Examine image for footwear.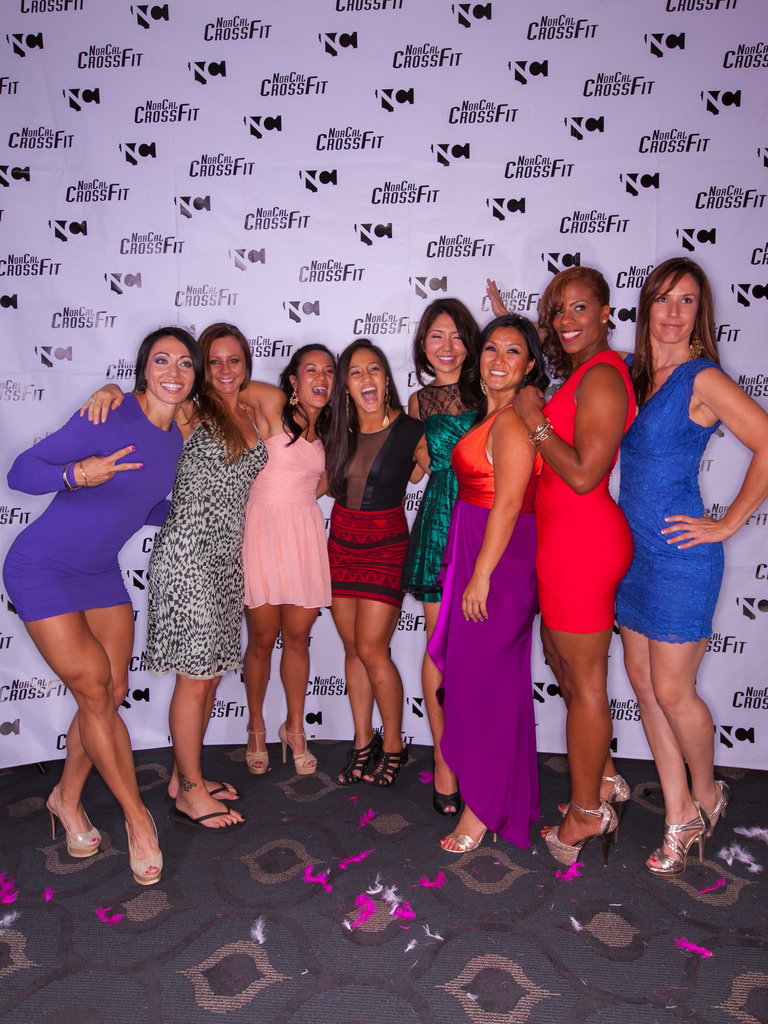
Examination result: <region>562, 797, 632, 872</region>.
